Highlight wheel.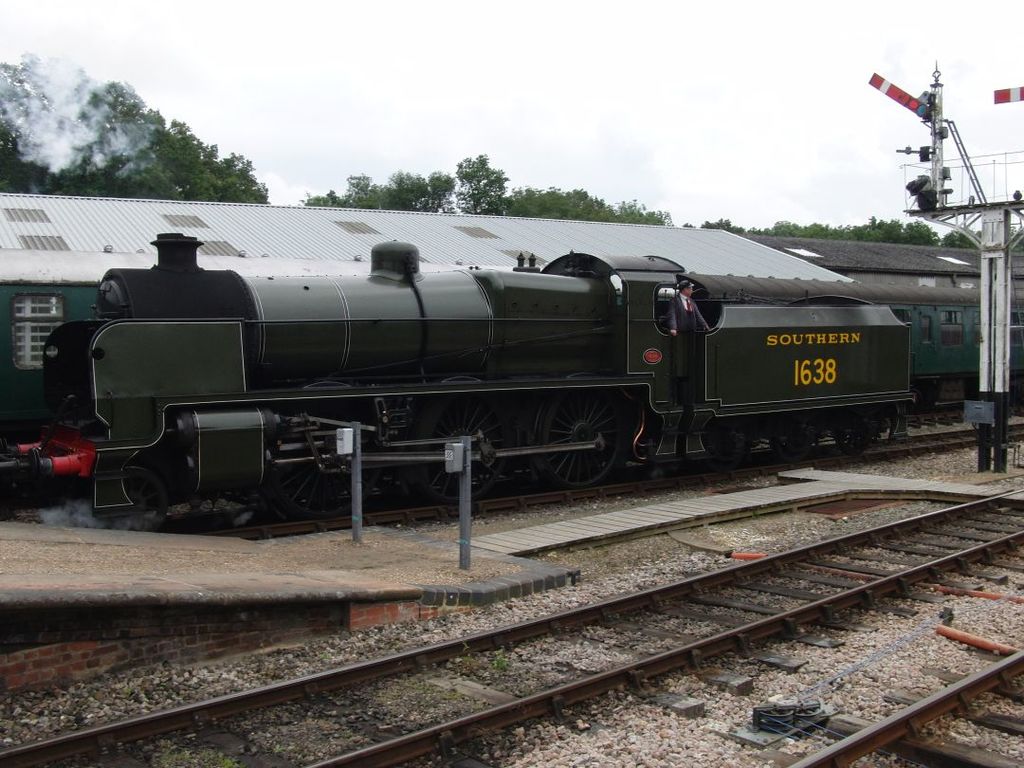
Highlighted region: box=[274, 379, 374, 523].
